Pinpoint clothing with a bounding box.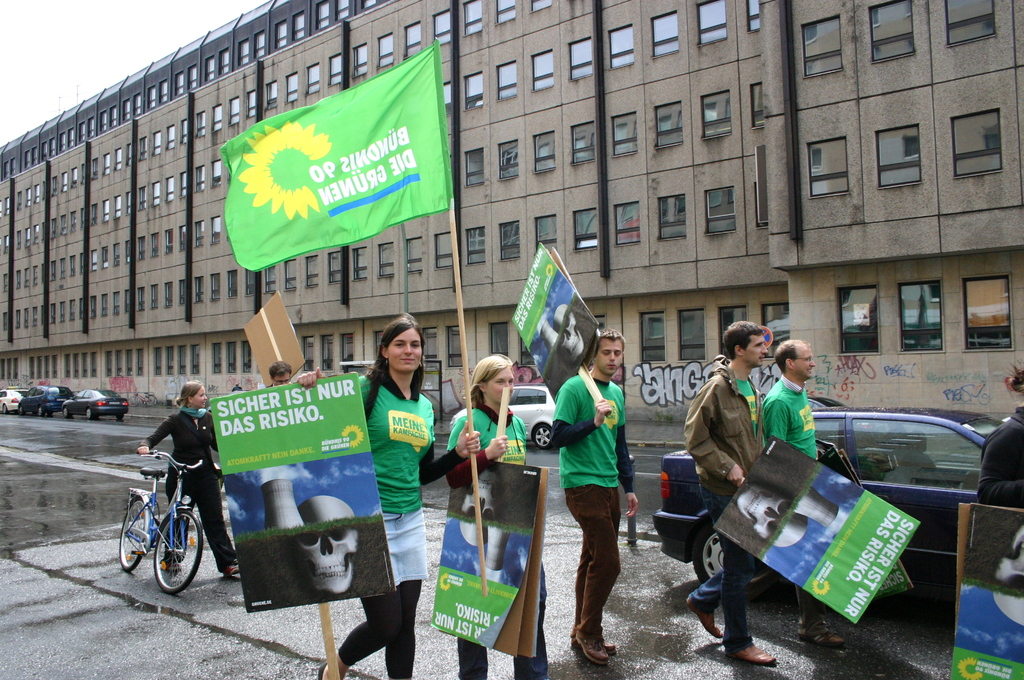
pyautogui.locateOnScreen(571, 489, 625, 652).
